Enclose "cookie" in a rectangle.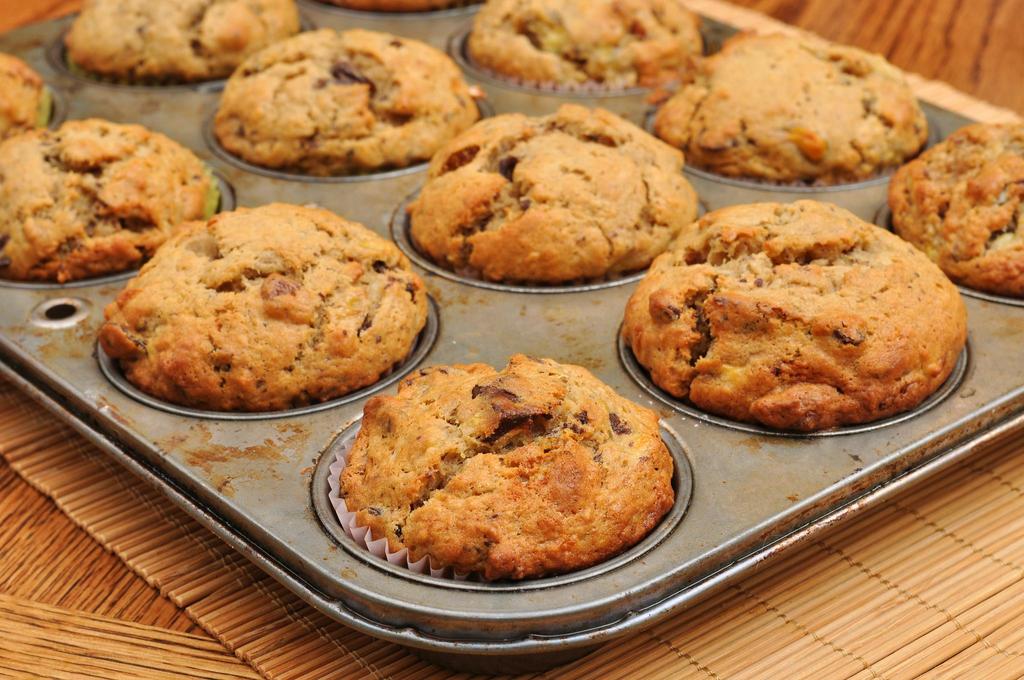
BBox(403, 100, 698, 279).
